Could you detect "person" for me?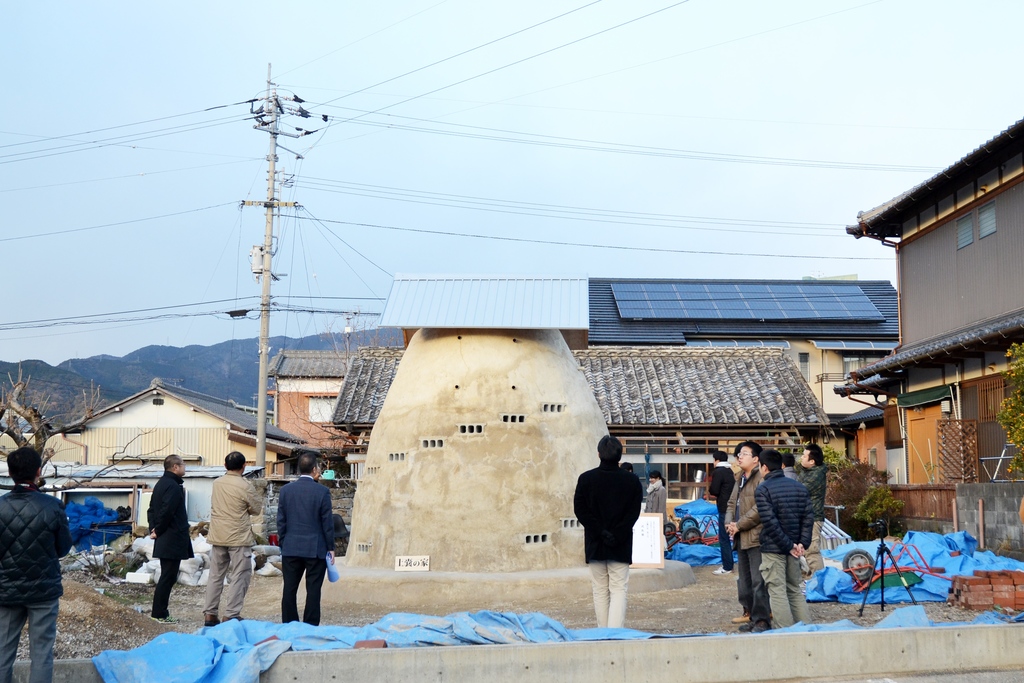
Detection result: box=[259, 456, 328, 635].
